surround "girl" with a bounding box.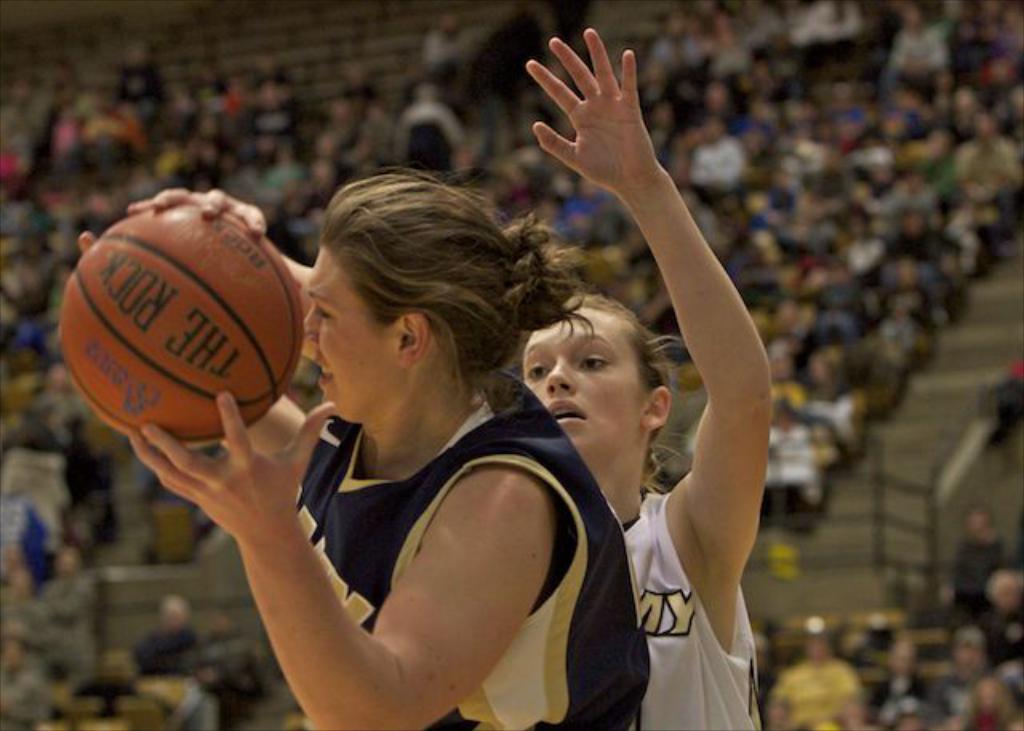
bbox=[78, 27, 773, 729].
